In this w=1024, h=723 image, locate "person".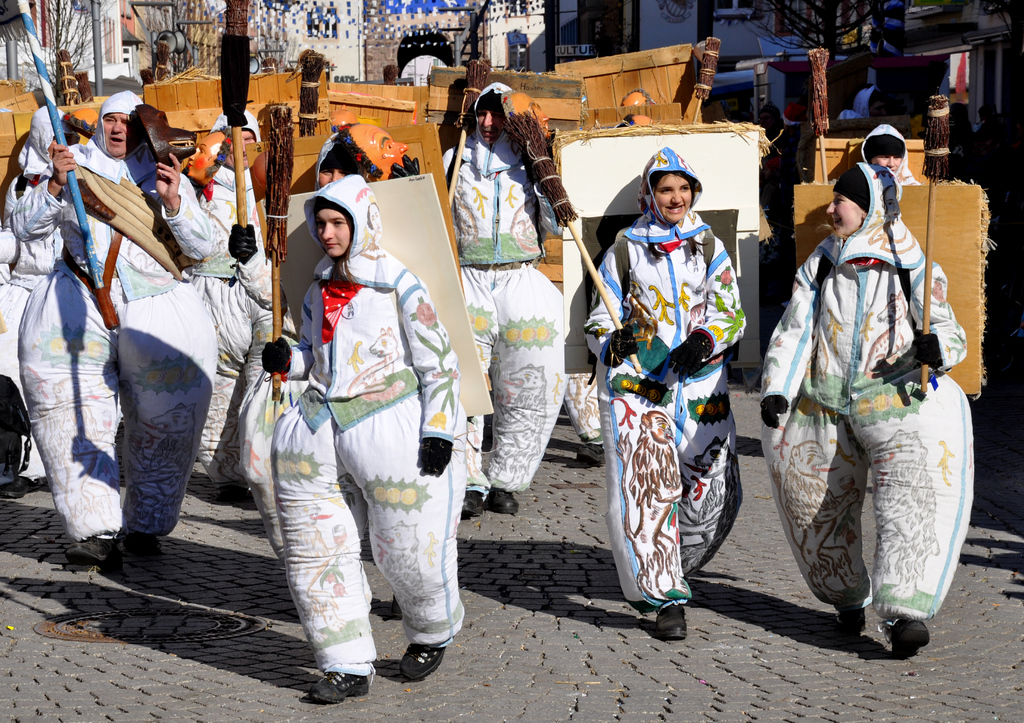
Bounding box: <bbox>0, 102, 79, 411</bbox>.
